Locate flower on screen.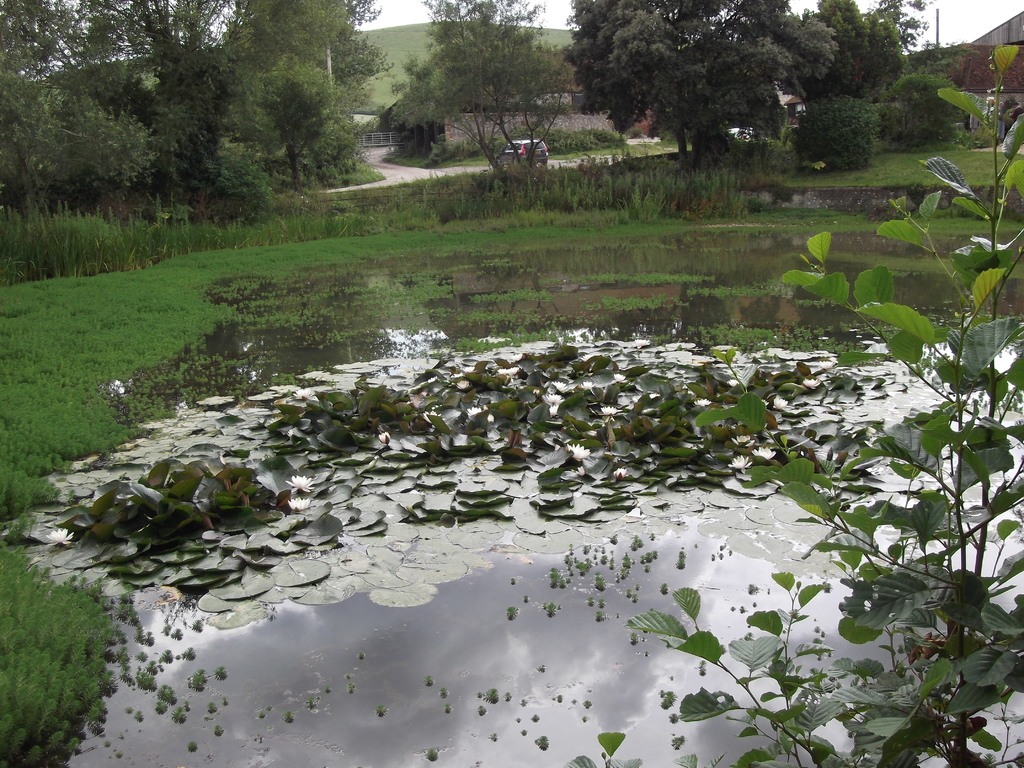
On screen at <bbox>729, 456, 750, 476</bbox>.
